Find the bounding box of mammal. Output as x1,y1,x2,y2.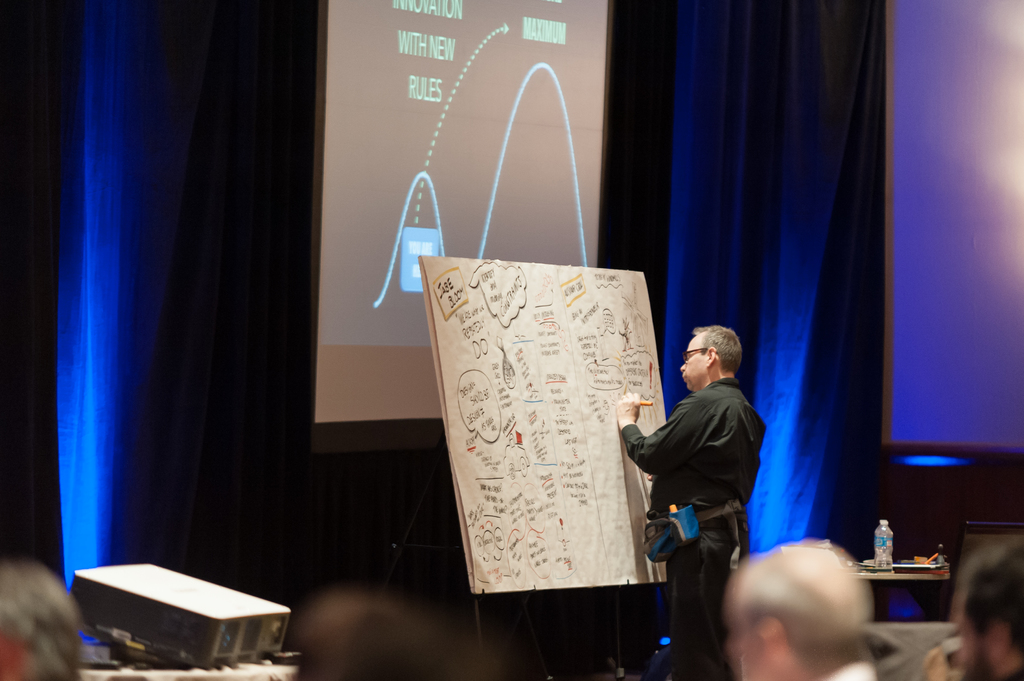
925,531,1023,680.
